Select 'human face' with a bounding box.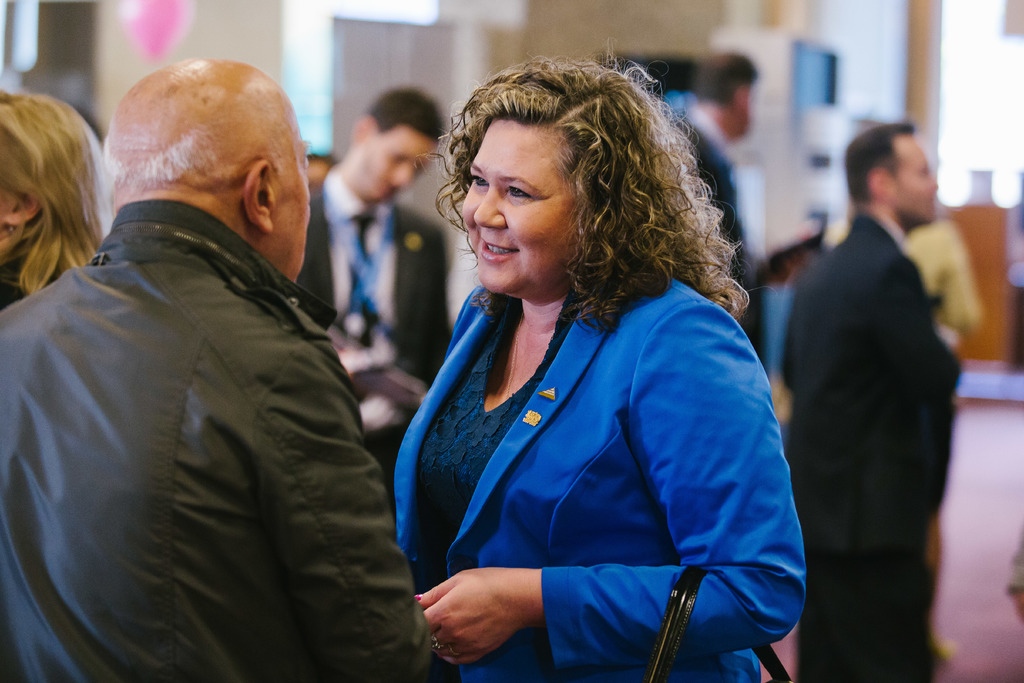
bbox(465, 120, 587, 302).
